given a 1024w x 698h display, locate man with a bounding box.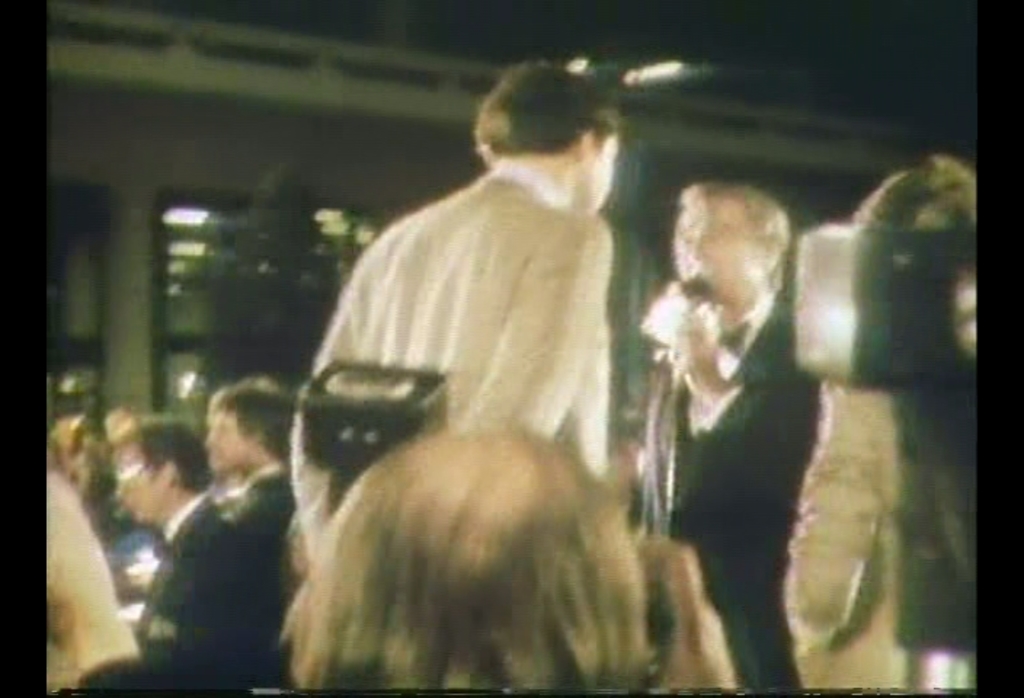
Located: locate(253, 169, 708, 667).
